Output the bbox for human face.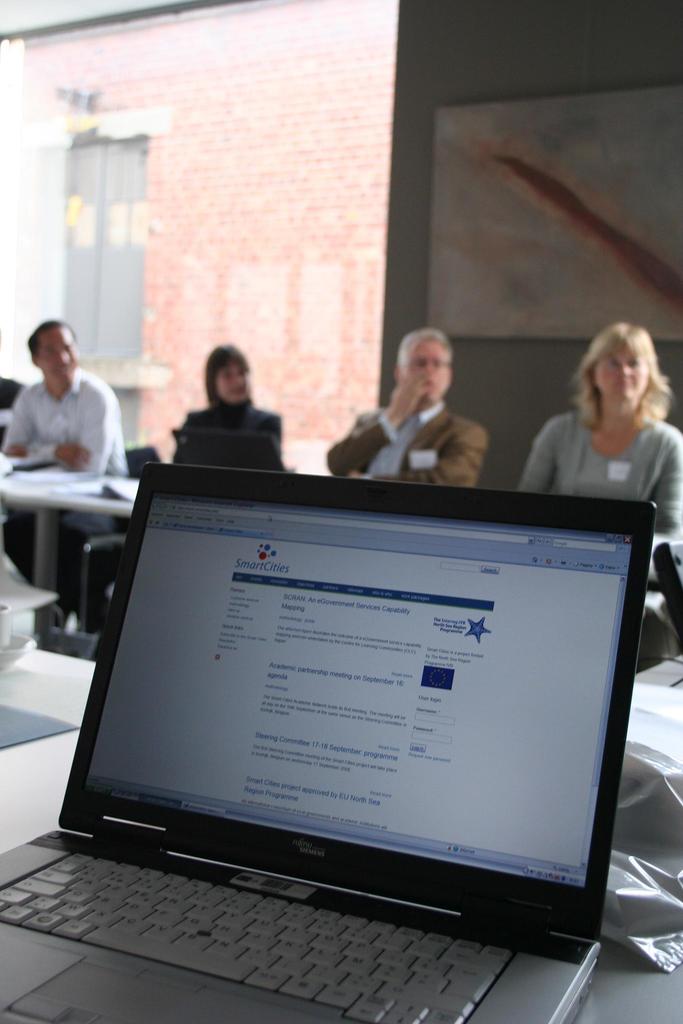
40/326/76/378.
